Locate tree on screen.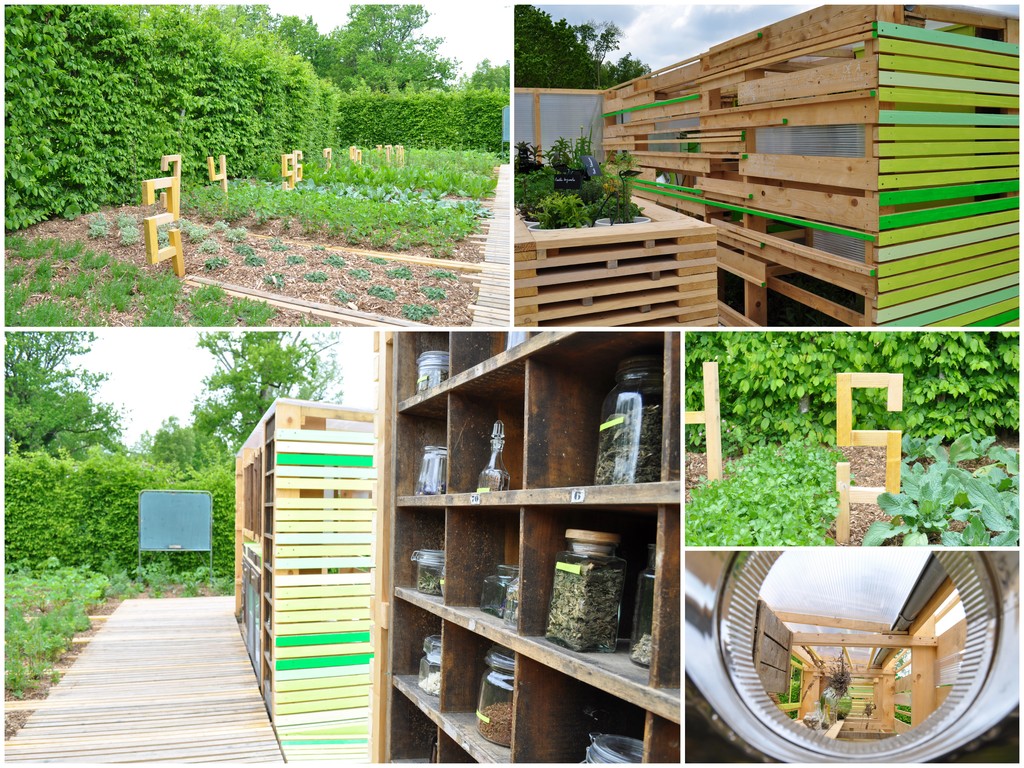
On screen at l=189, t=327, r=359, b=478.
